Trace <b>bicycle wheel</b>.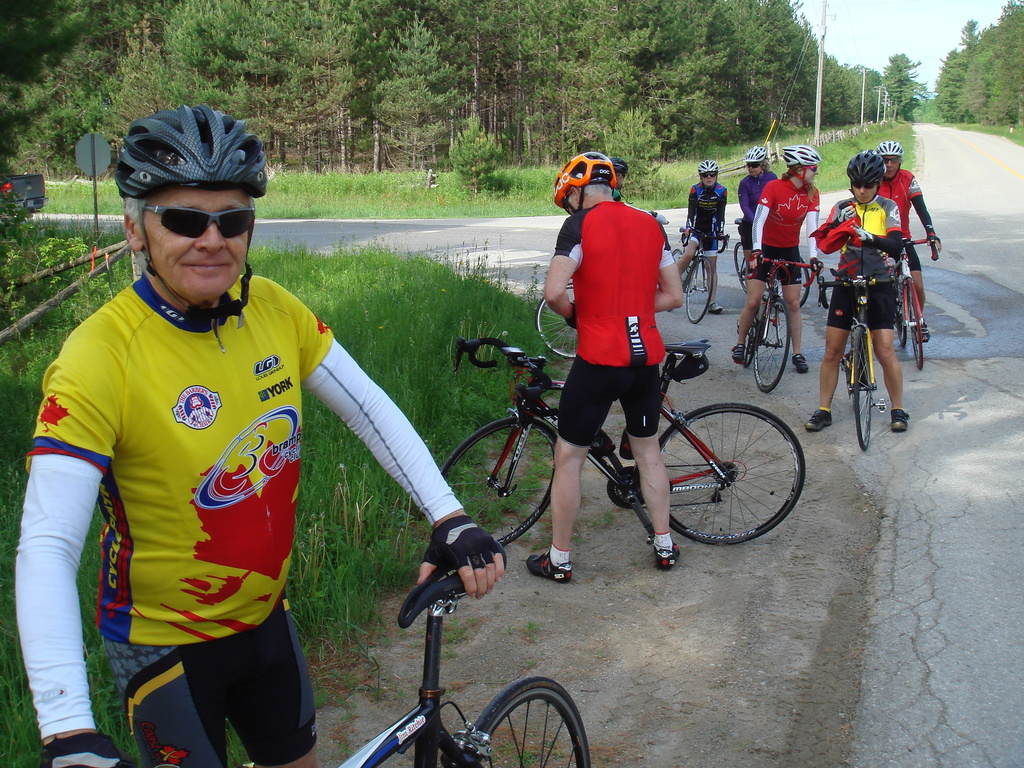
Traced to locate(425, 406, 570, 564).
